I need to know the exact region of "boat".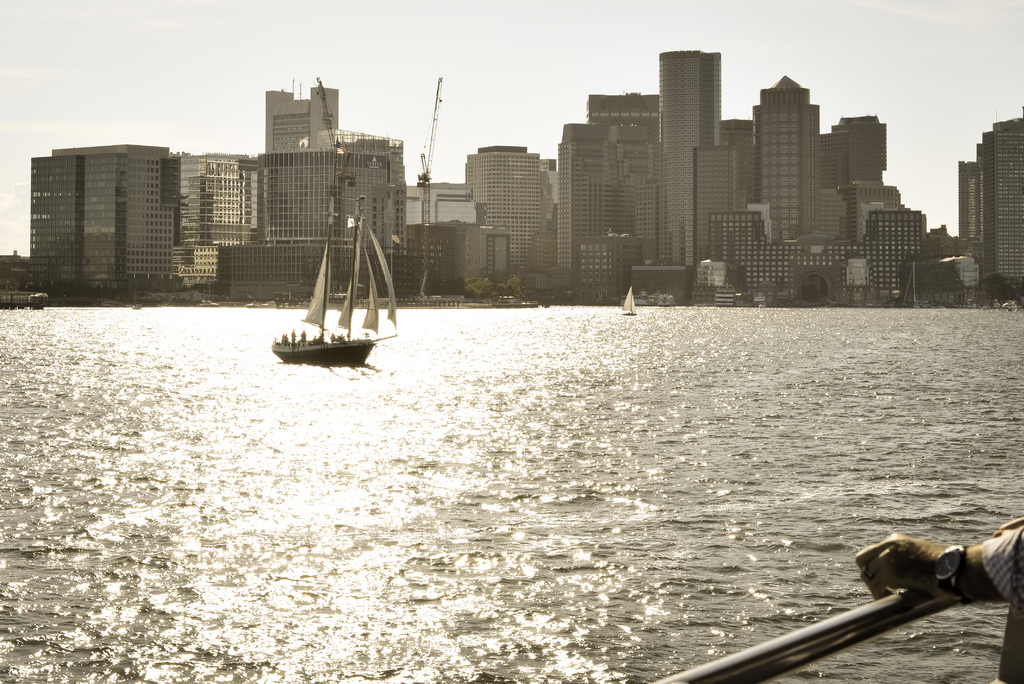
Region: BBox(263, 206, 399, 384).
